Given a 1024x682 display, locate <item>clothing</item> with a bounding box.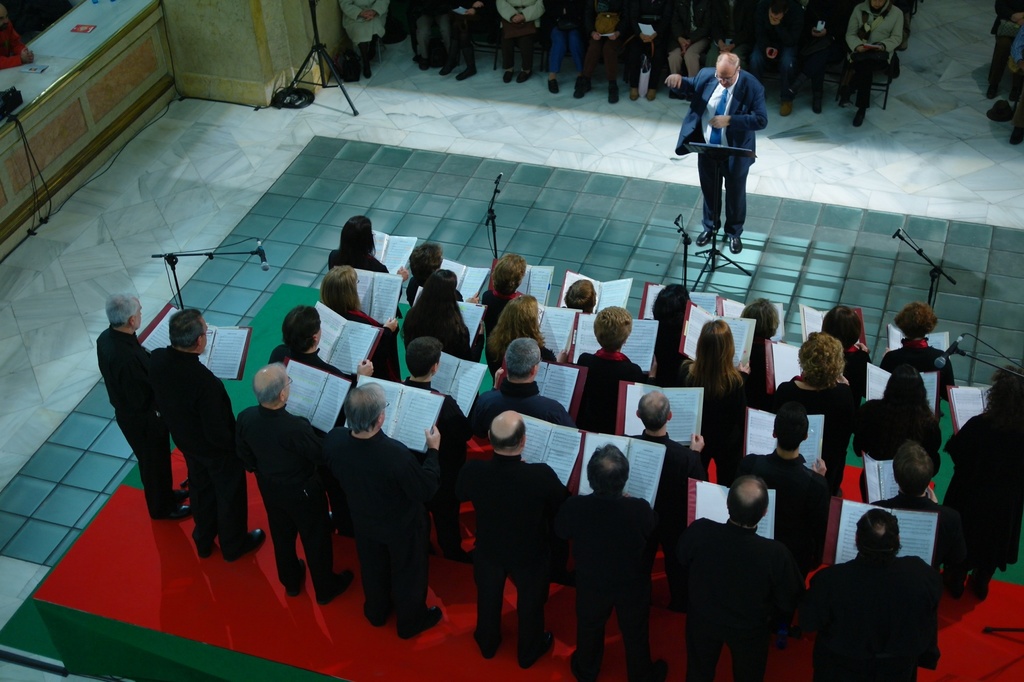
Located: bbox=(846, 395, 939, 509).
